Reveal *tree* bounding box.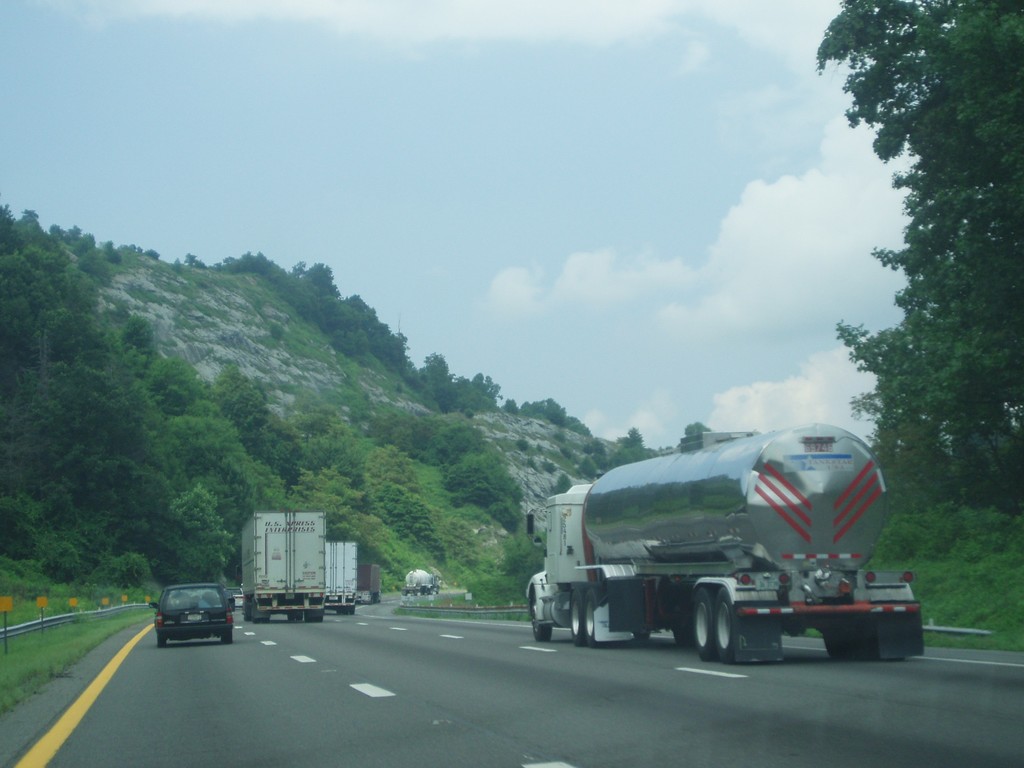
Revealed: [left=576, top=454, right=600, bottom=478].
